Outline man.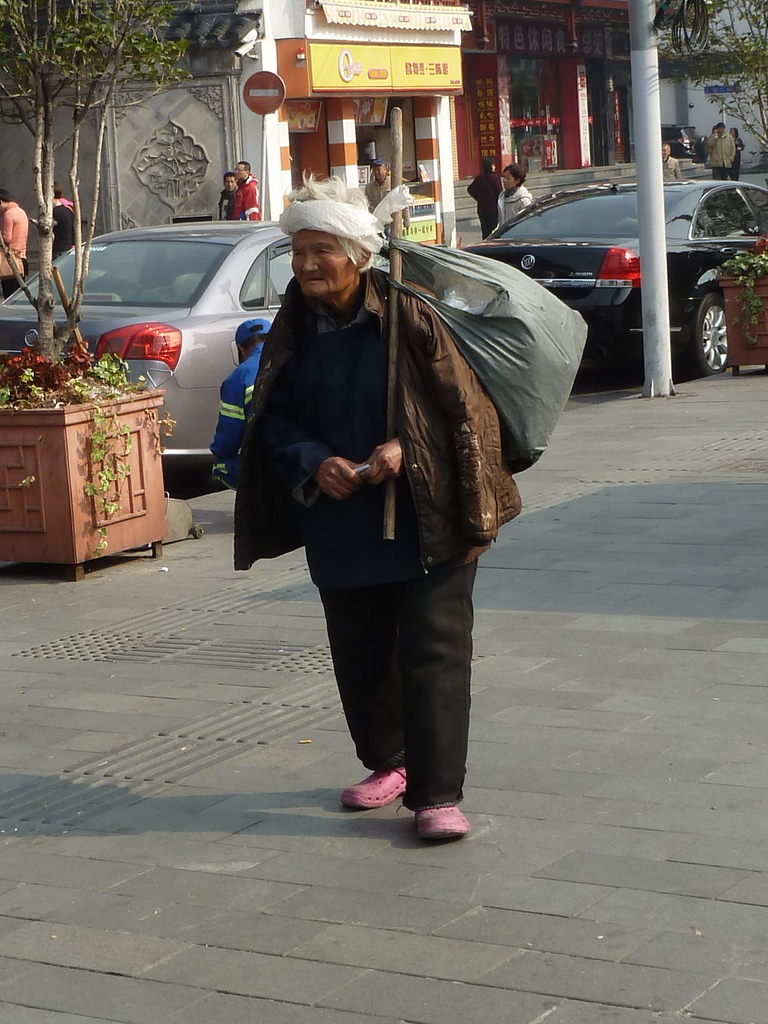
Outline: BBox(0, 192, 24, 300).
